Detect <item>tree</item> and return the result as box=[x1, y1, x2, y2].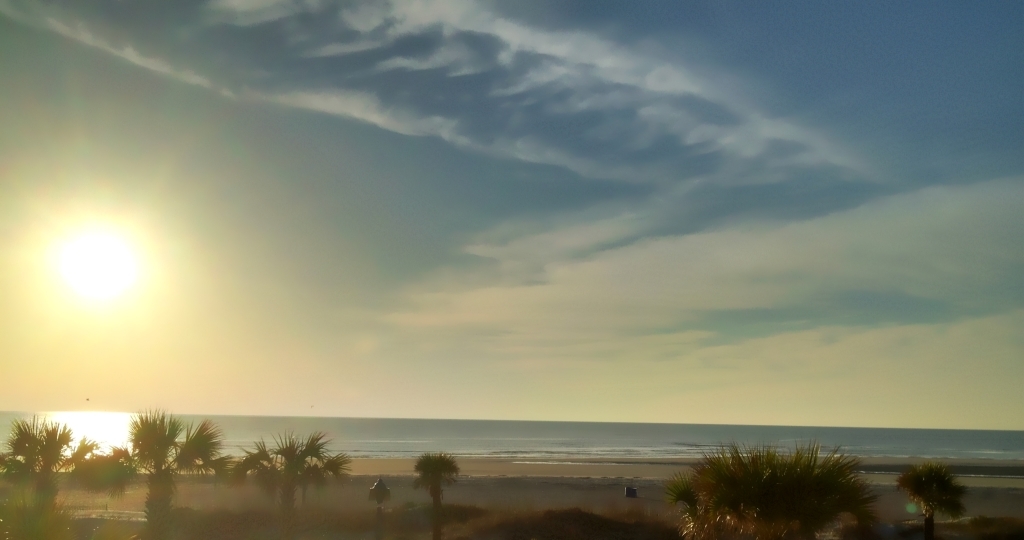
box=[654, 437, 896, 539].
